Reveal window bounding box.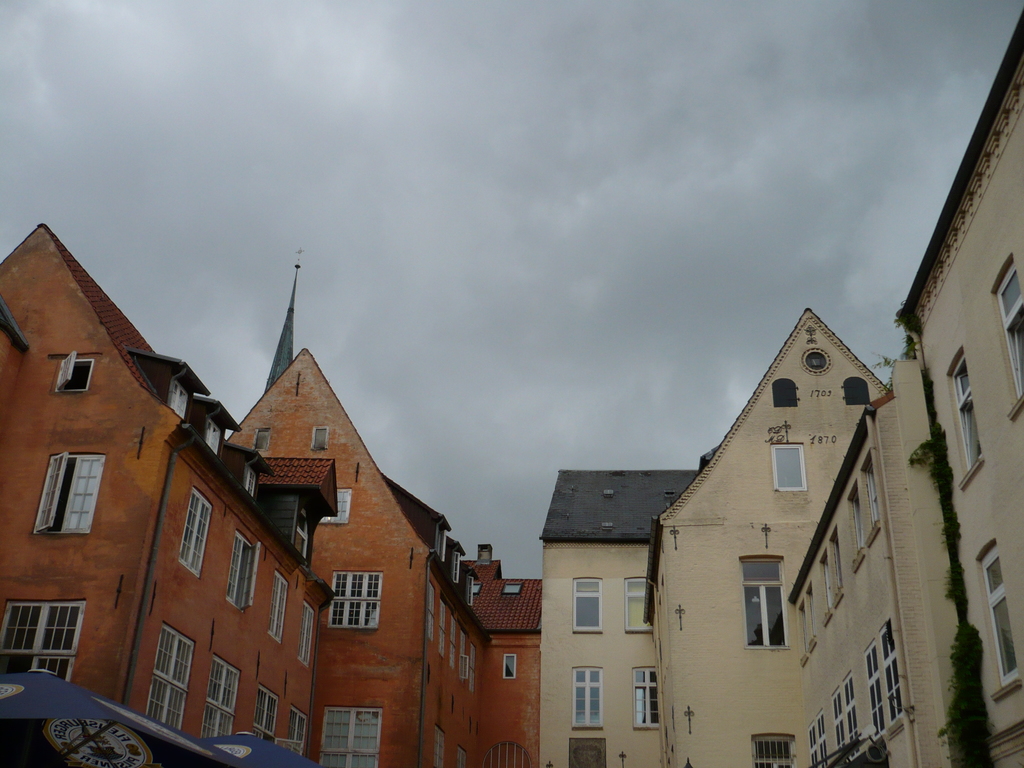
Revealed: {"left": 632, "top": 664, "right": 665, "bottom": 730}.
